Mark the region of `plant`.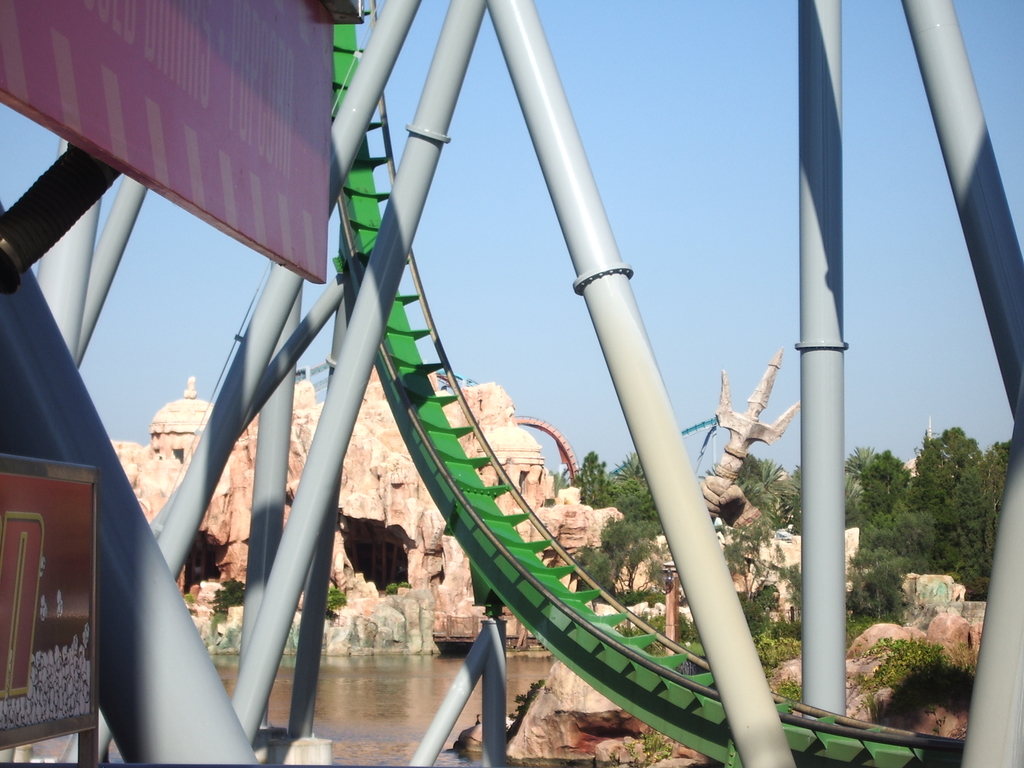
Region: [left=777, top=672, right=805, bottom=704].
